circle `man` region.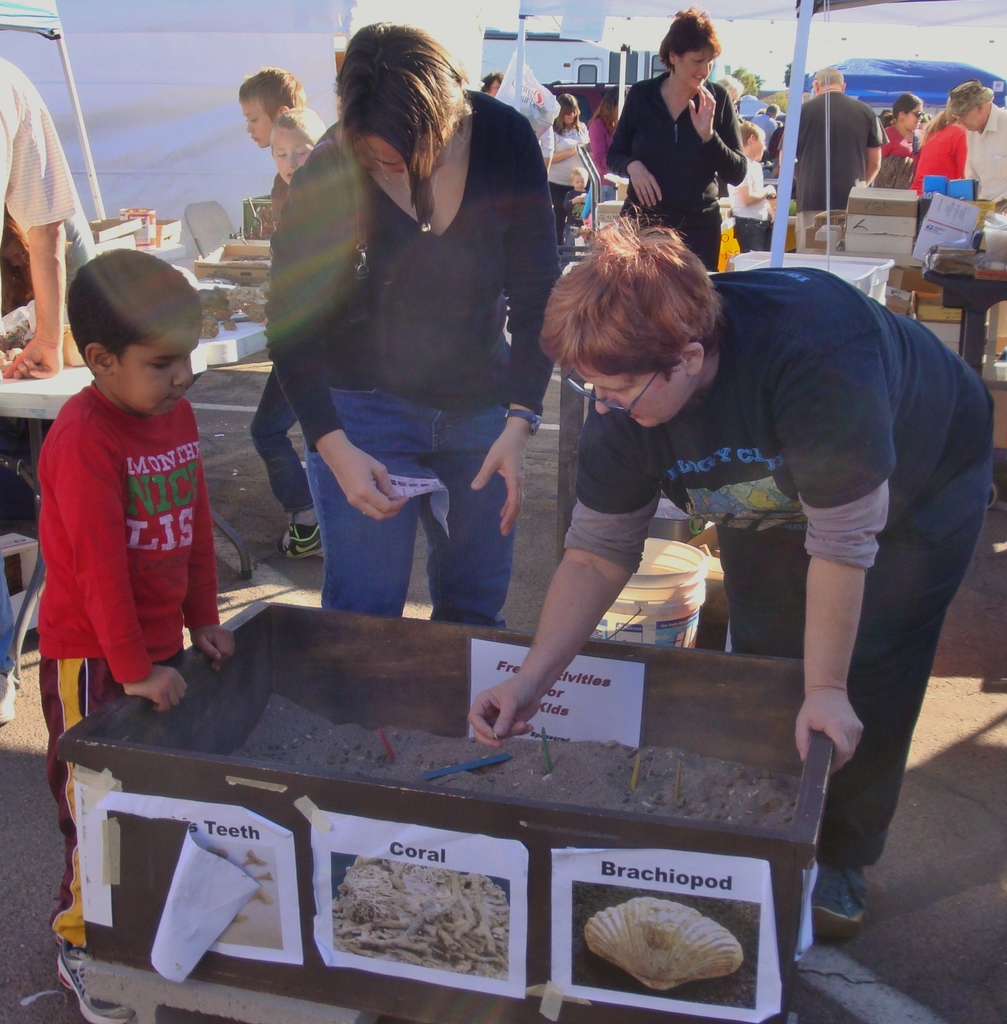
Region: <bbox>945, 76, 1006, 221</bbox>.
